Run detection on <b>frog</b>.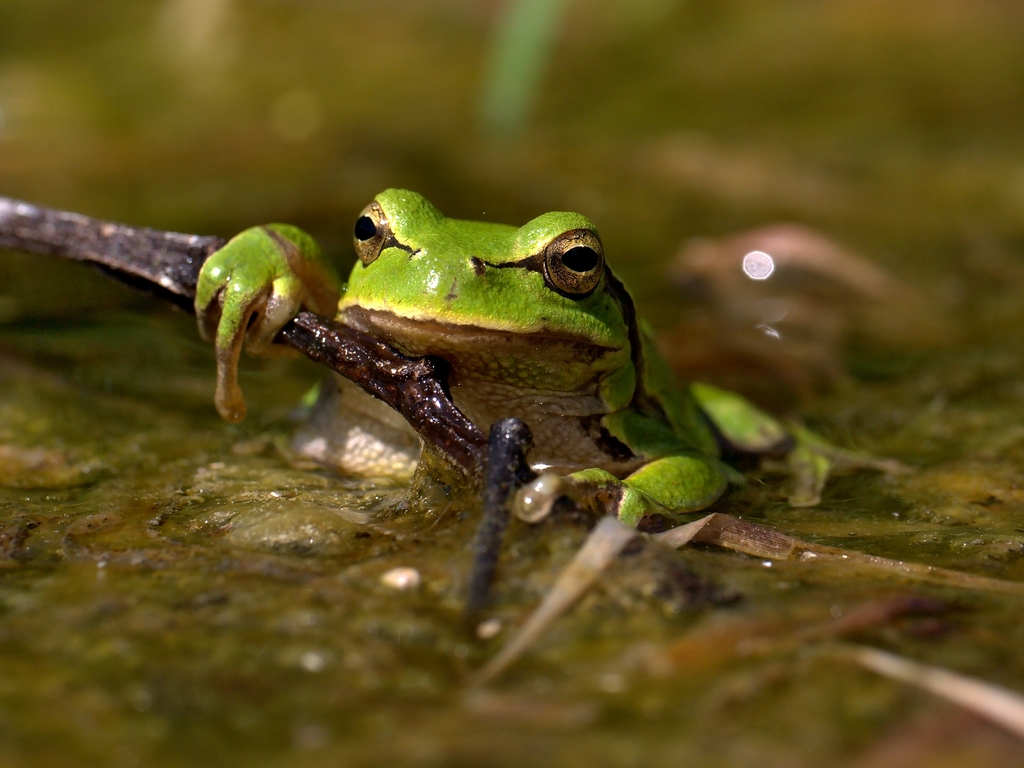
Result: [left=190, top=184, right=796, bottom=529].
